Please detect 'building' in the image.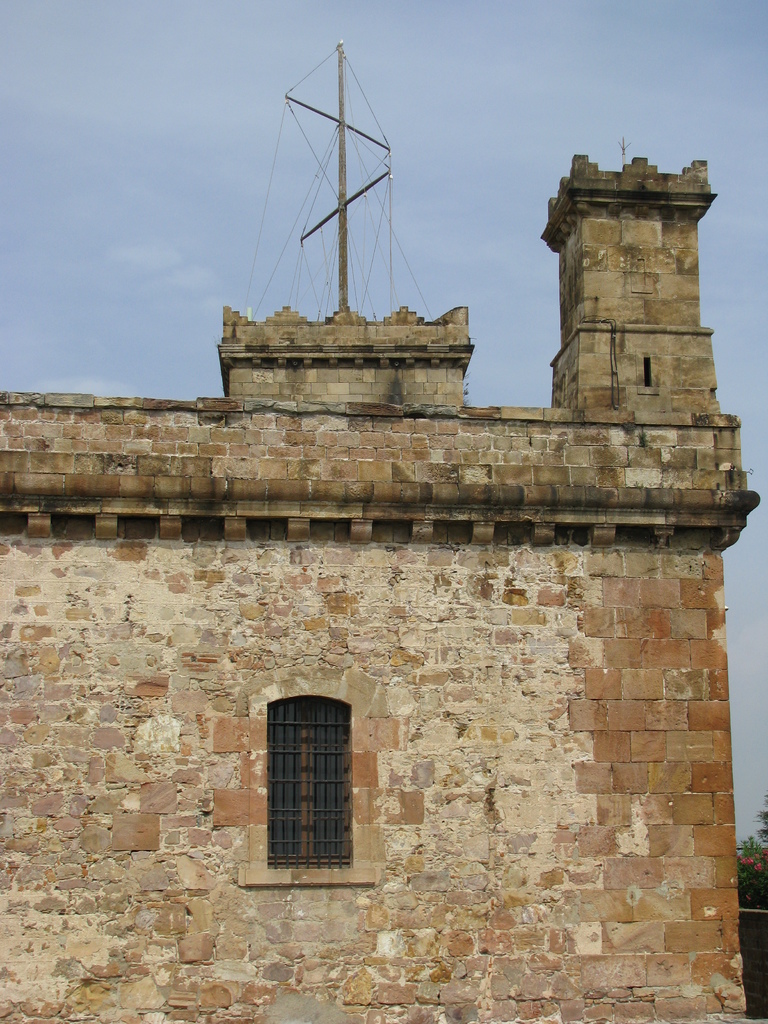
(0, 33, 764, 1023).
